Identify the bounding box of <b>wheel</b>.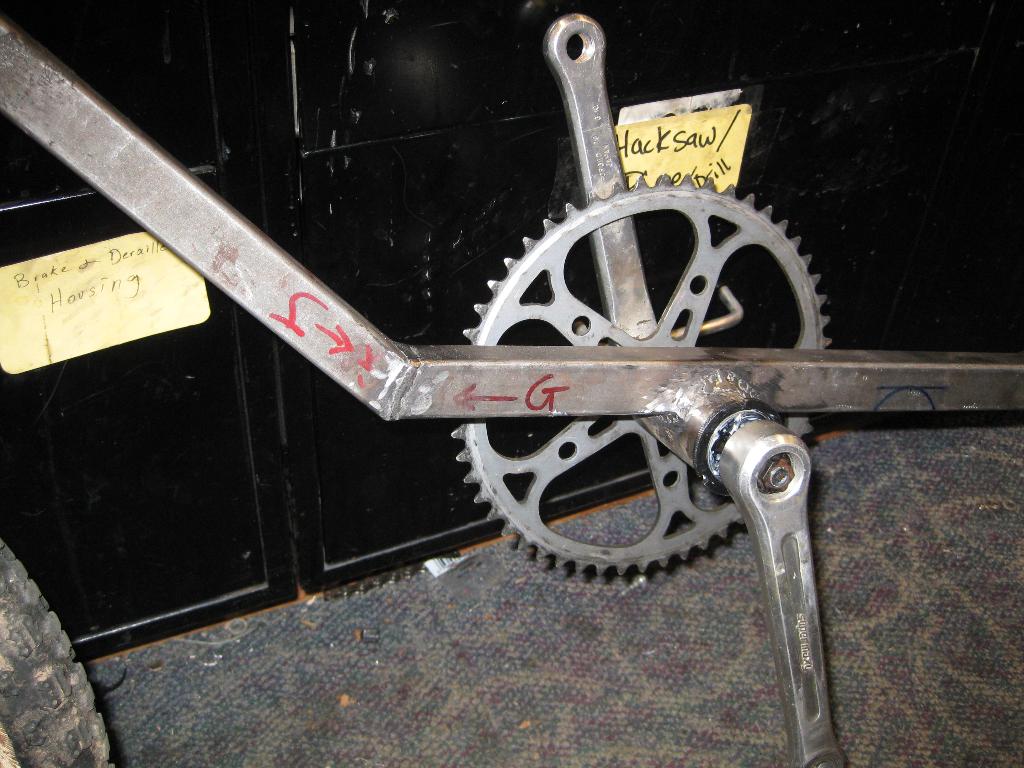
l=0, t=537, r=113, b=767.
